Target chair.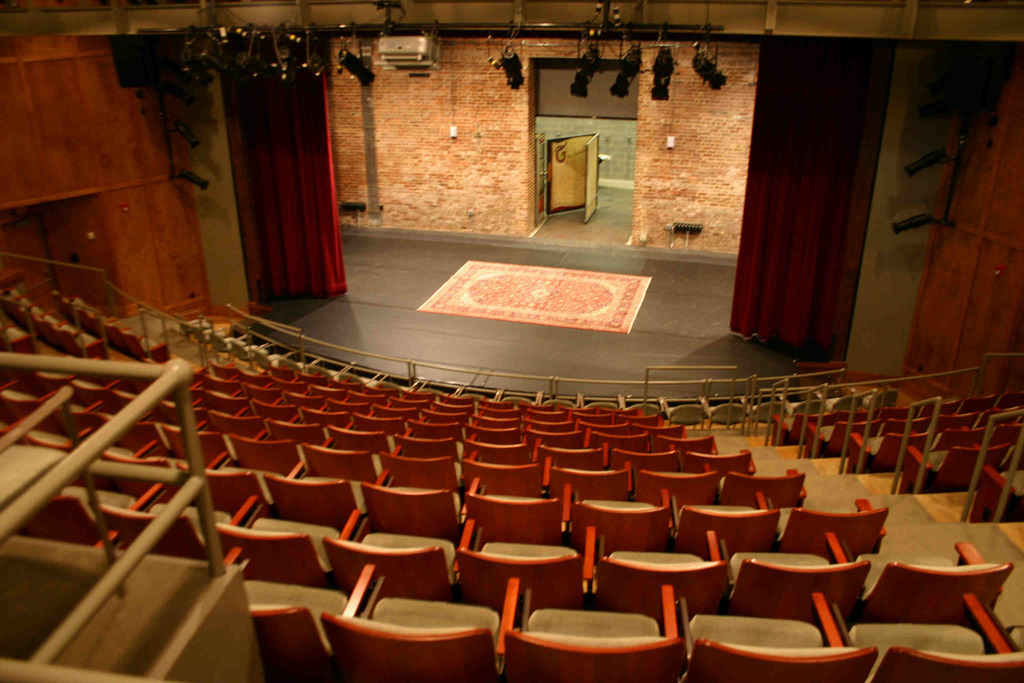
Target region: crop(683, 593, 877, 682).
